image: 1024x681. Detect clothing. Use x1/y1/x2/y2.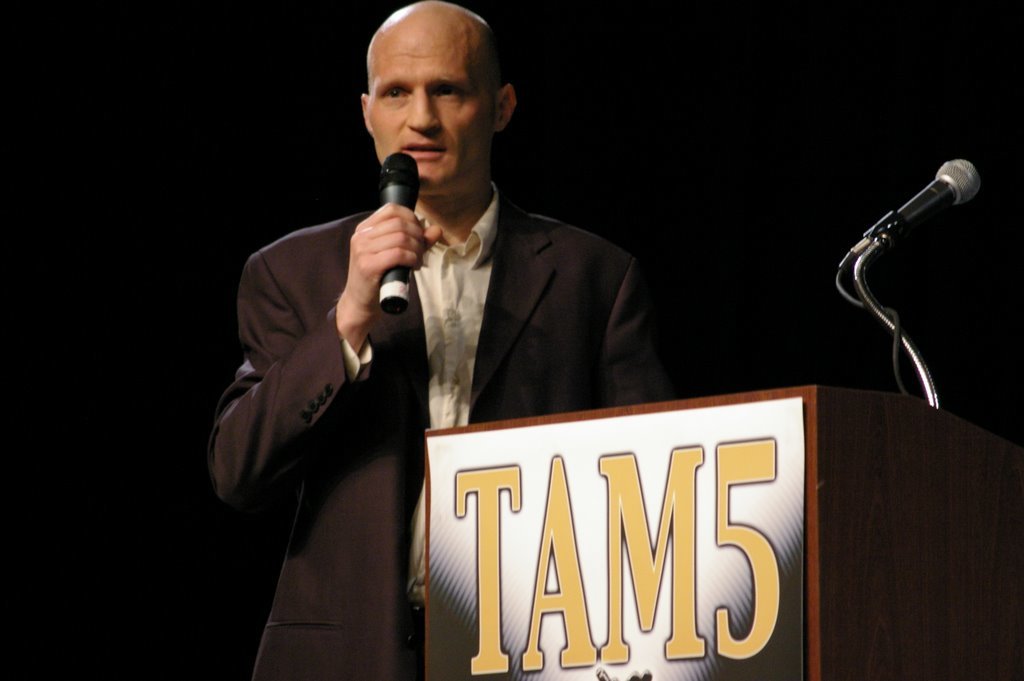
207/180/677/680.
